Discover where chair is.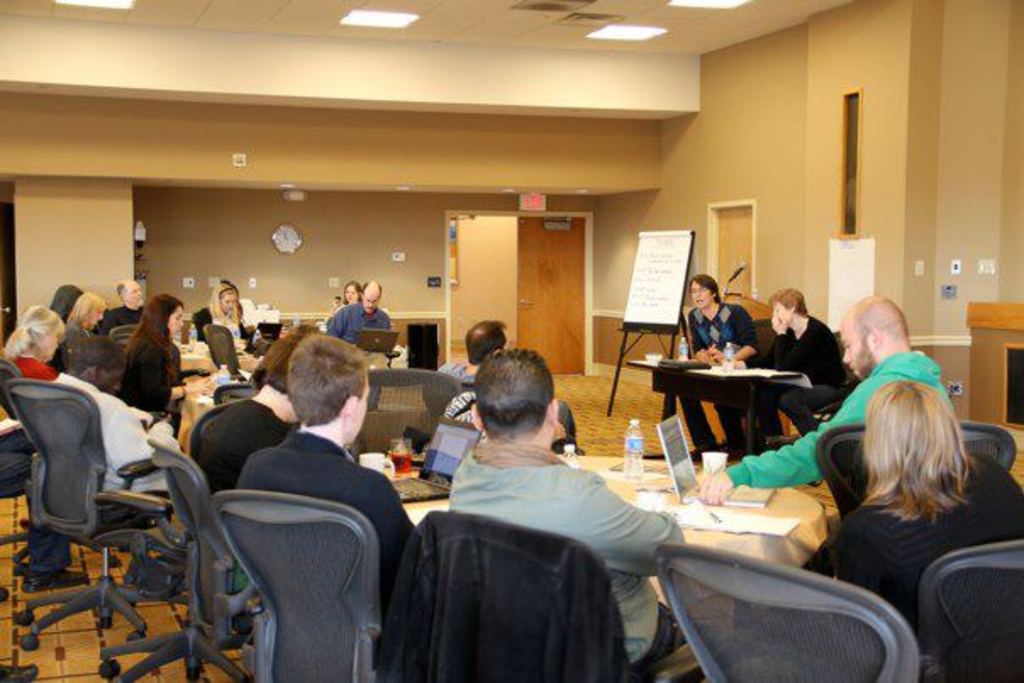
Discovered at (left=210, top=488, right=398, bottom=681).
